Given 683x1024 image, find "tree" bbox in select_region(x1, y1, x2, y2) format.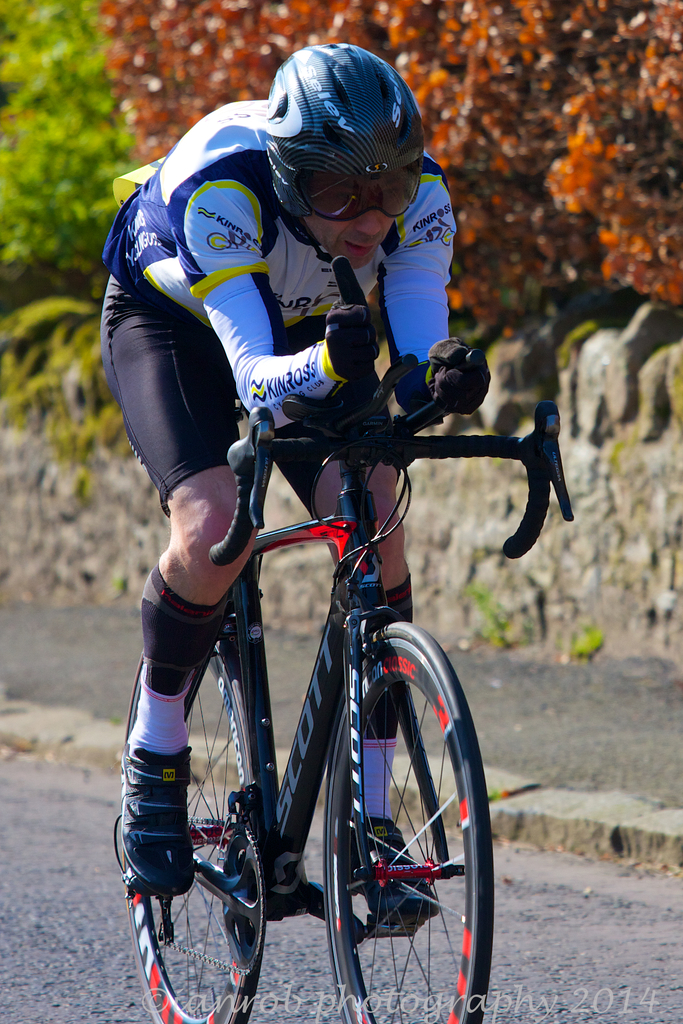
select_region(0, 0, 144, 293).
